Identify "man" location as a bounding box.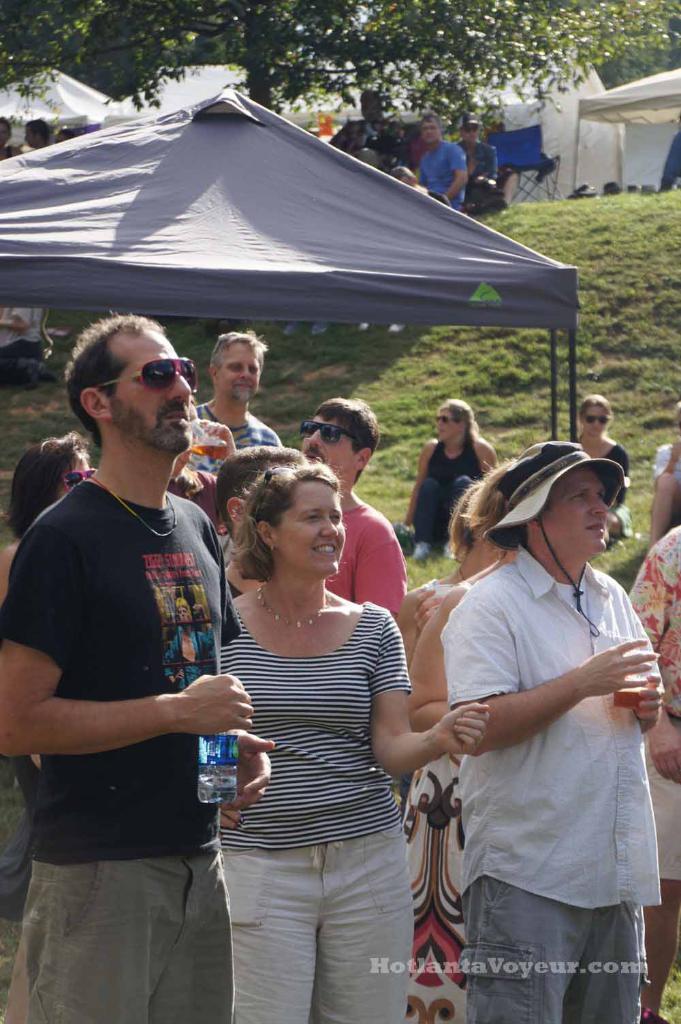
[x1=187, y1=326, x2=300, y2=444].
